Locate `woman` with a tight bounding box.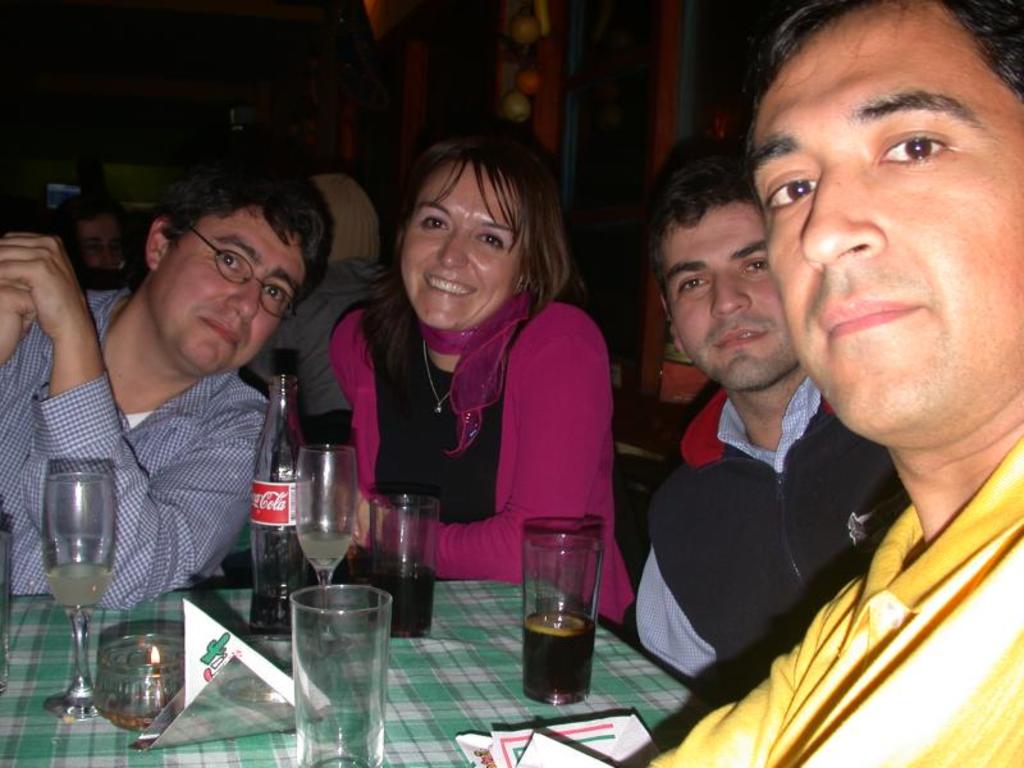
select_region(310, 134, 626, 596).
